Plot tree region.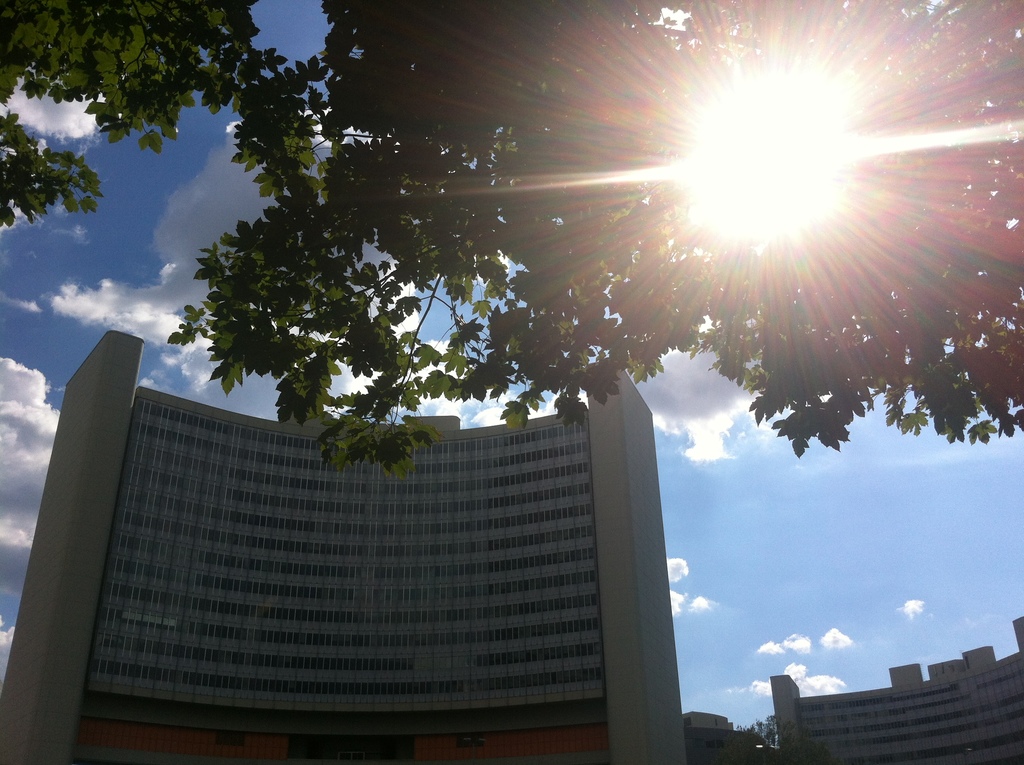
Plotted at (x1=0, y1=2, x2=1023, y2=479).
